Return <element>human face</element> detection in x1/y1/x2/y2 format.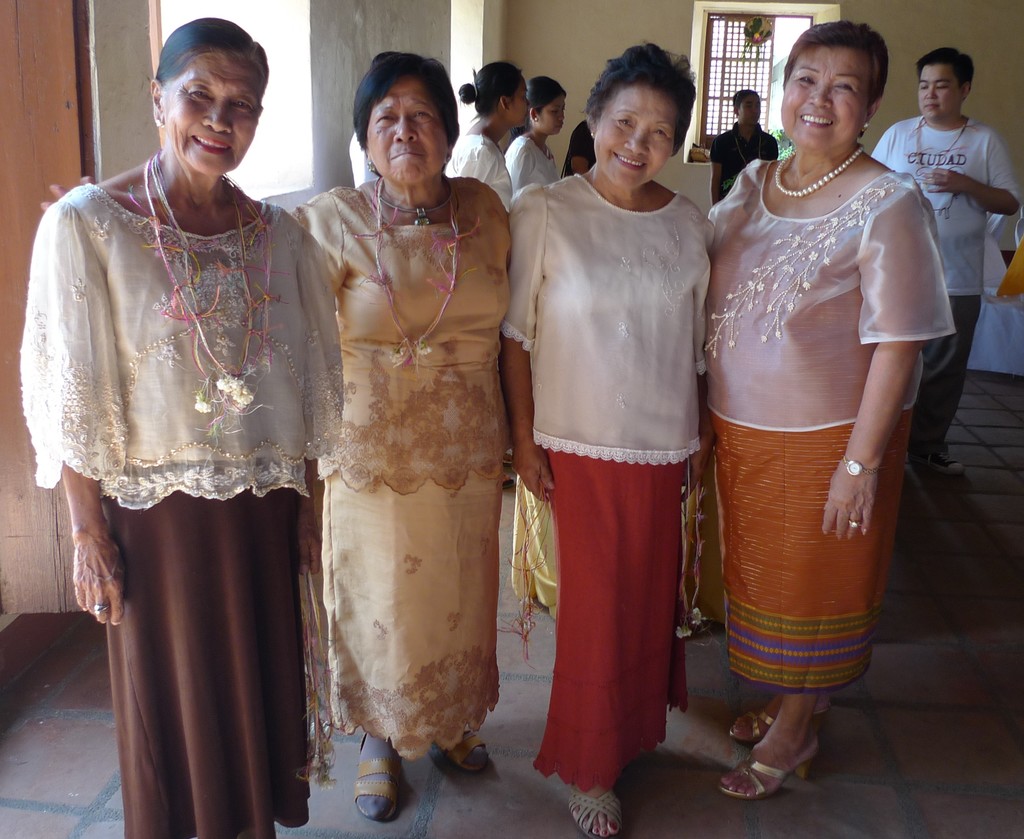
780/40/874/150.
